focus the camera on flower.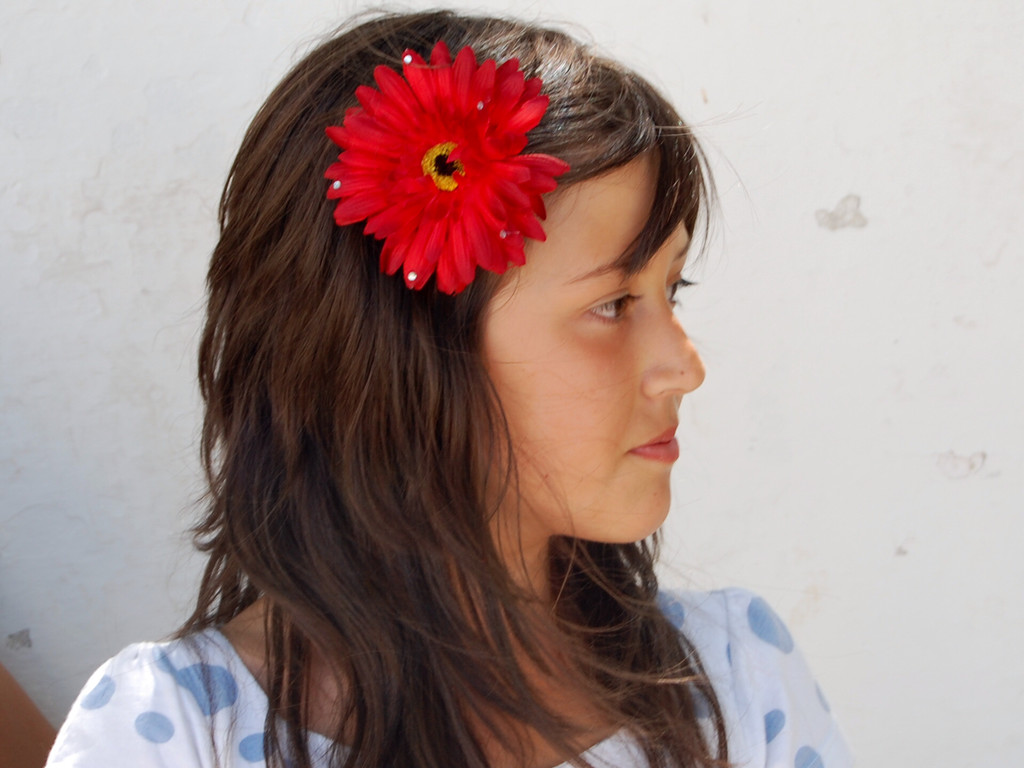
Focus region: l=297, t=43, r=576, b=322.
